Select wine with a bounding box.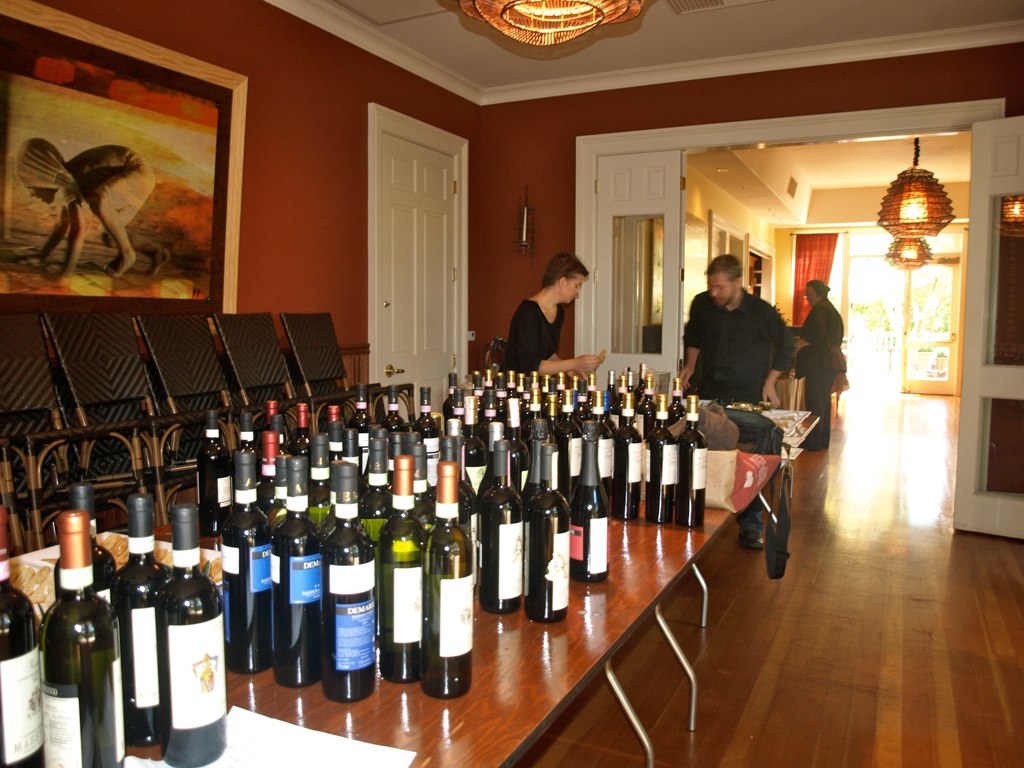
197, 411, 224, 535.
